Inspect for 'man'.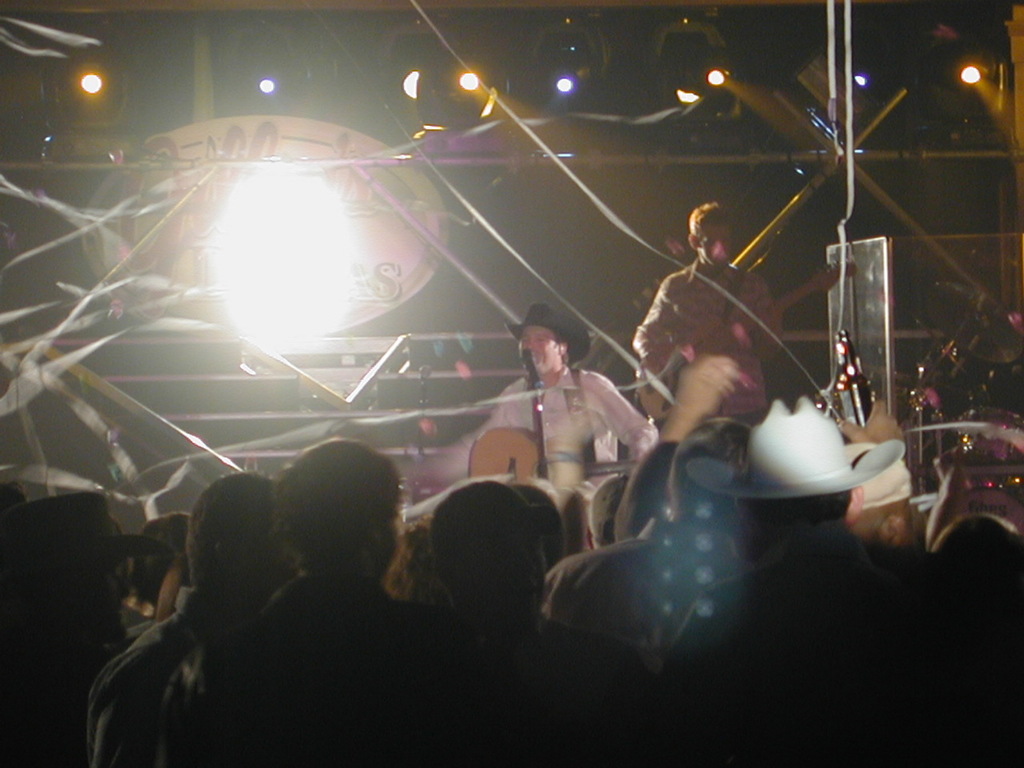
Inspection: <box>145,446,499,750</box>.
